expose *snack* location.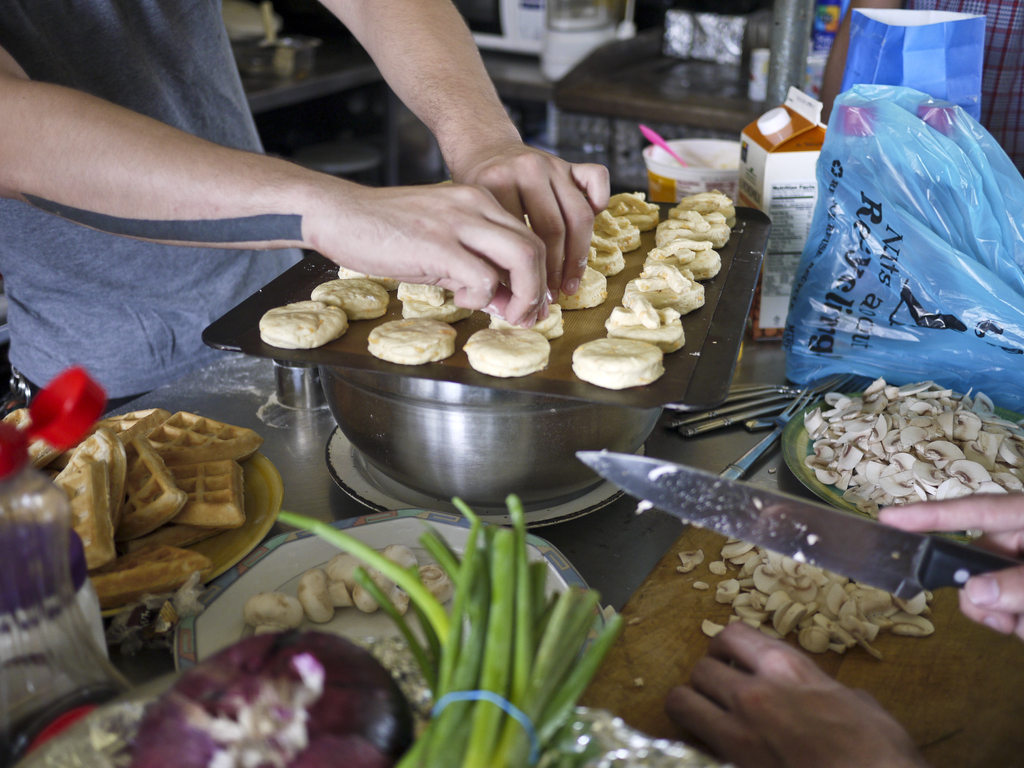
Exposed at detection(373, 320, 454, 369).
